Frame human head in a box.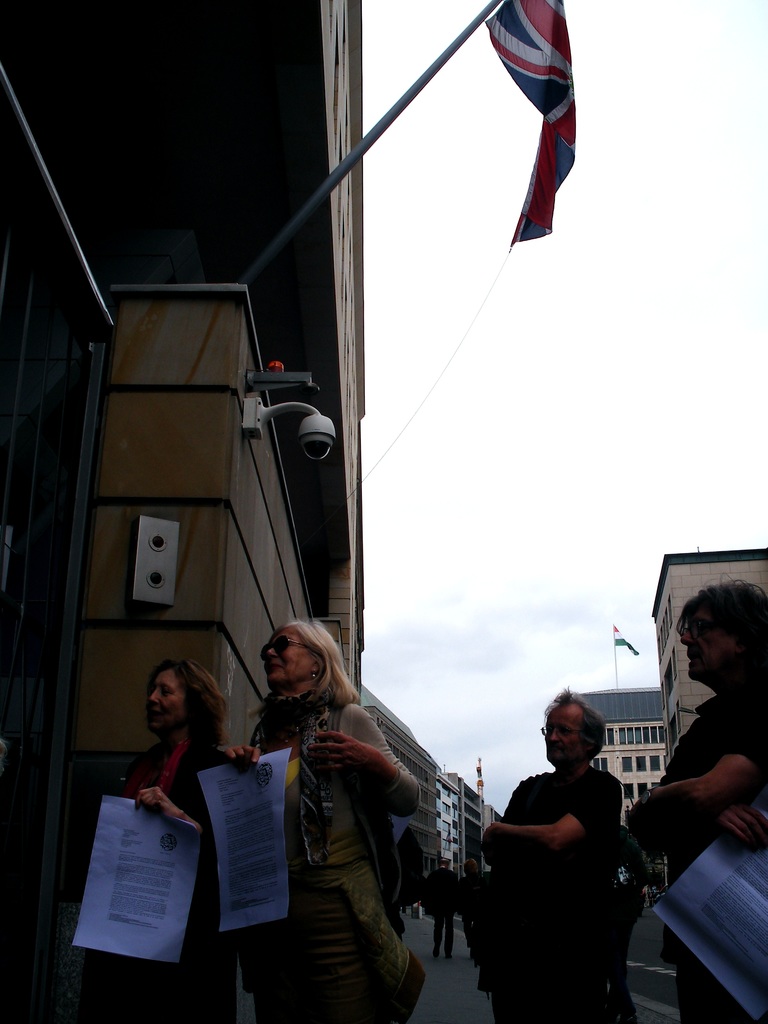
select_region(676, 579, 767, 684).
